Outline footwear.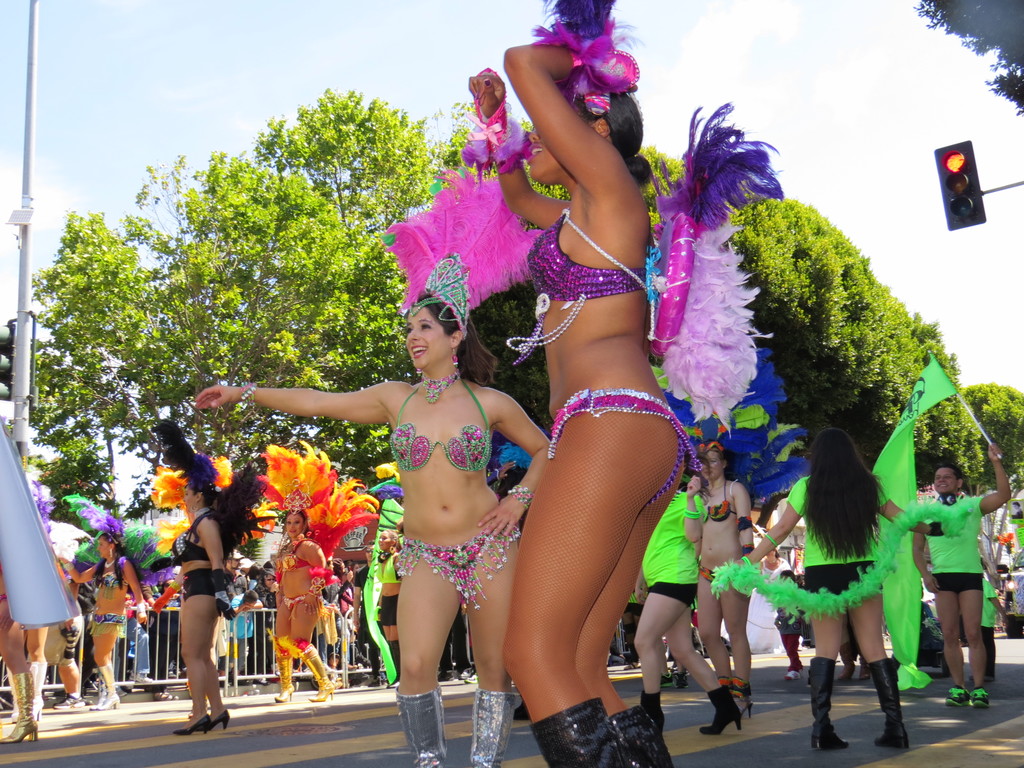
Outline: bbox(698, 673, 765, 743).
